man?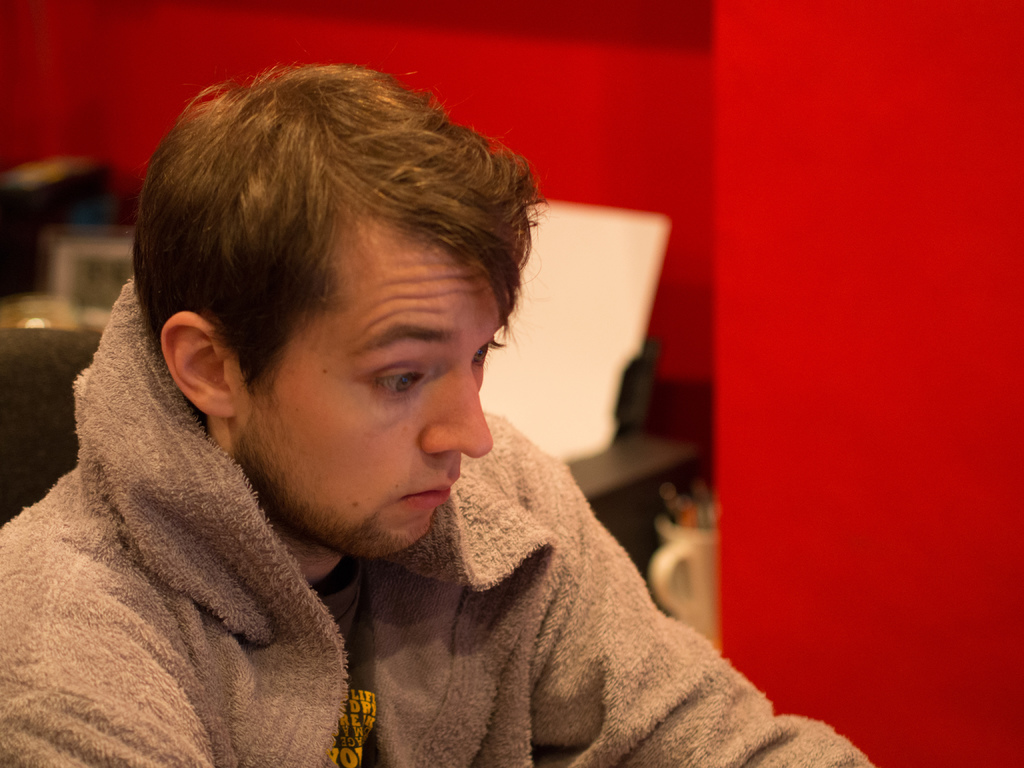
[x1=0, y1=60, x2=876, y2=767]
